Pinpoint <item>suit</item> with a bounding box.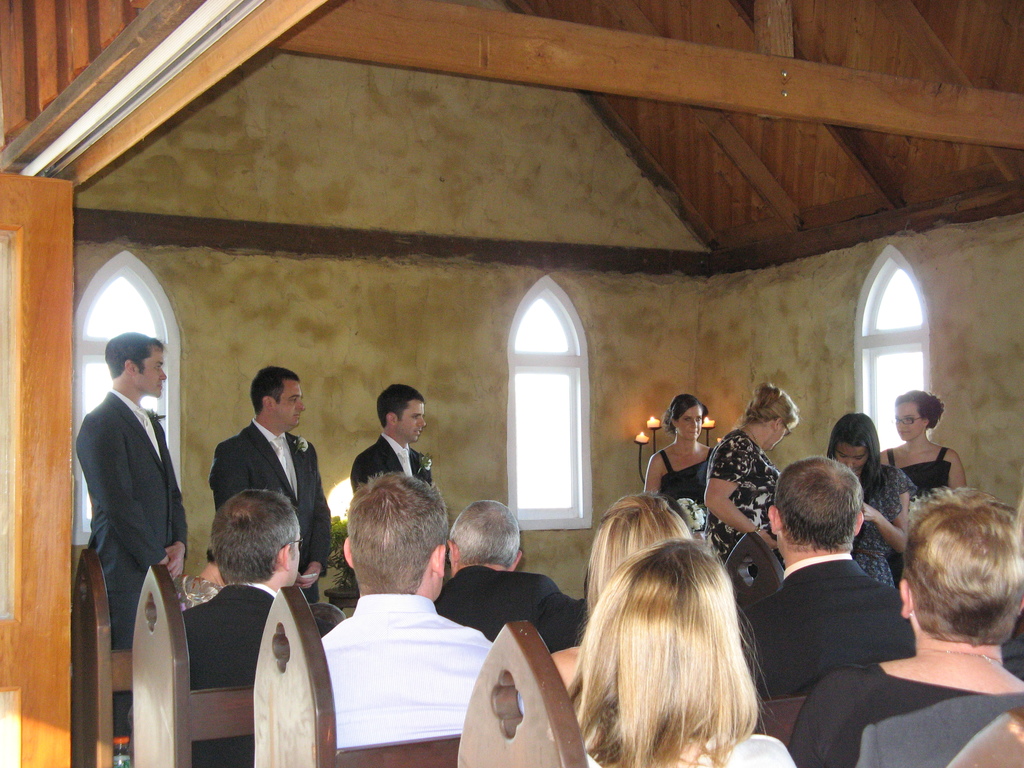
(437, 561, 556, 647).
